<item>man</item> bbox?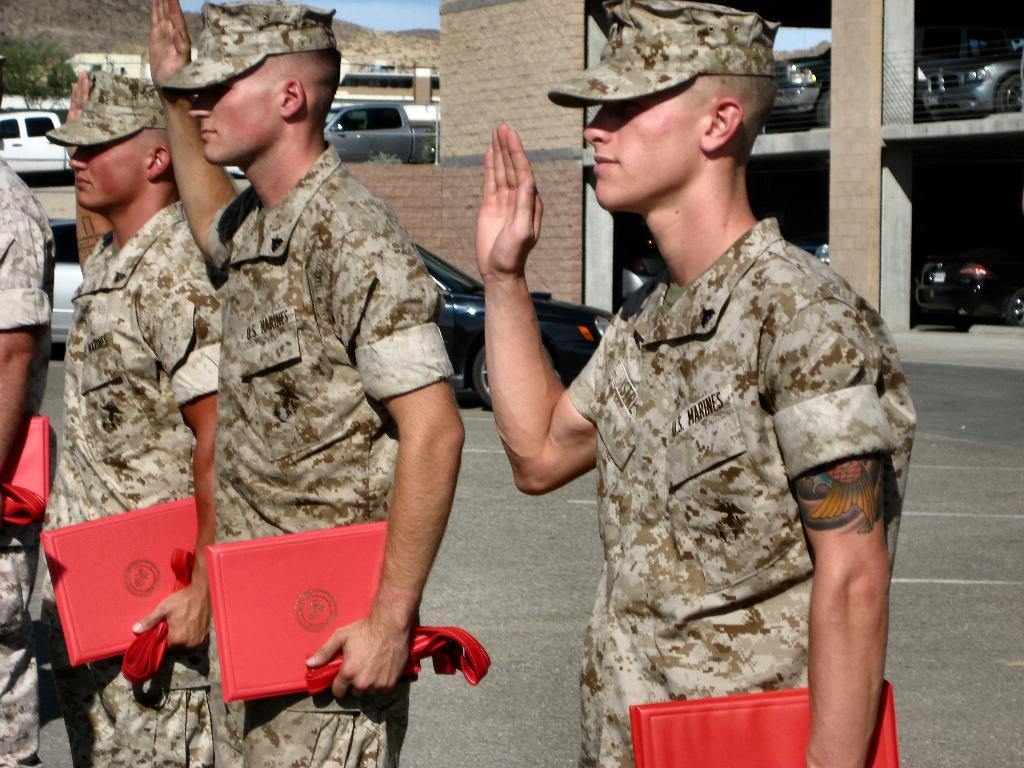
crop(30, 62, 227, 767)
